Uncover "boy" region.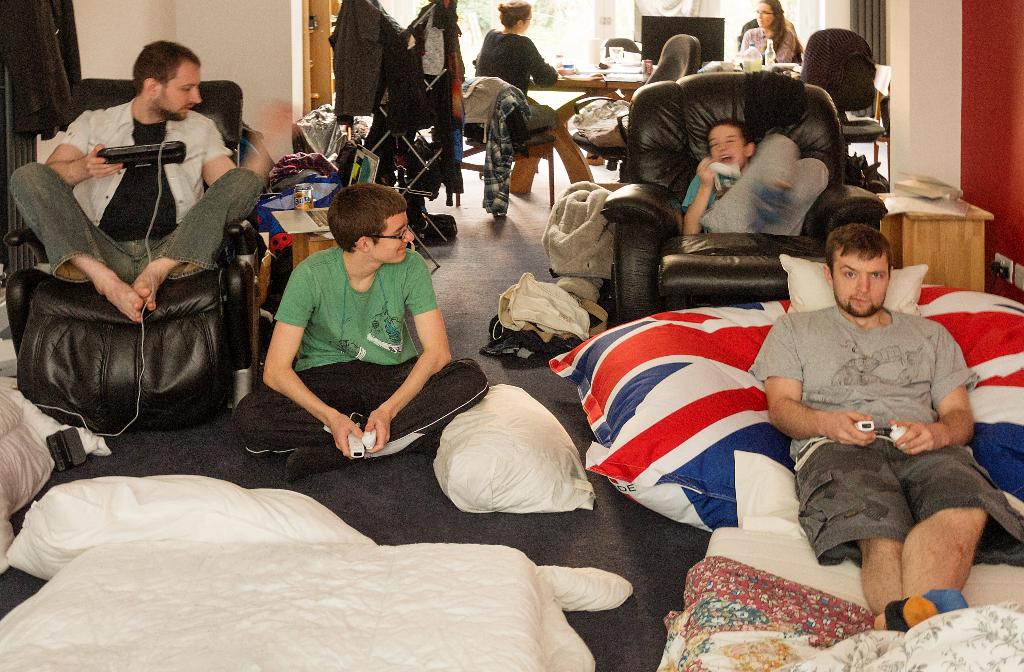
Uncovered: x1=679 y1=118 x2=829 y2=233.
